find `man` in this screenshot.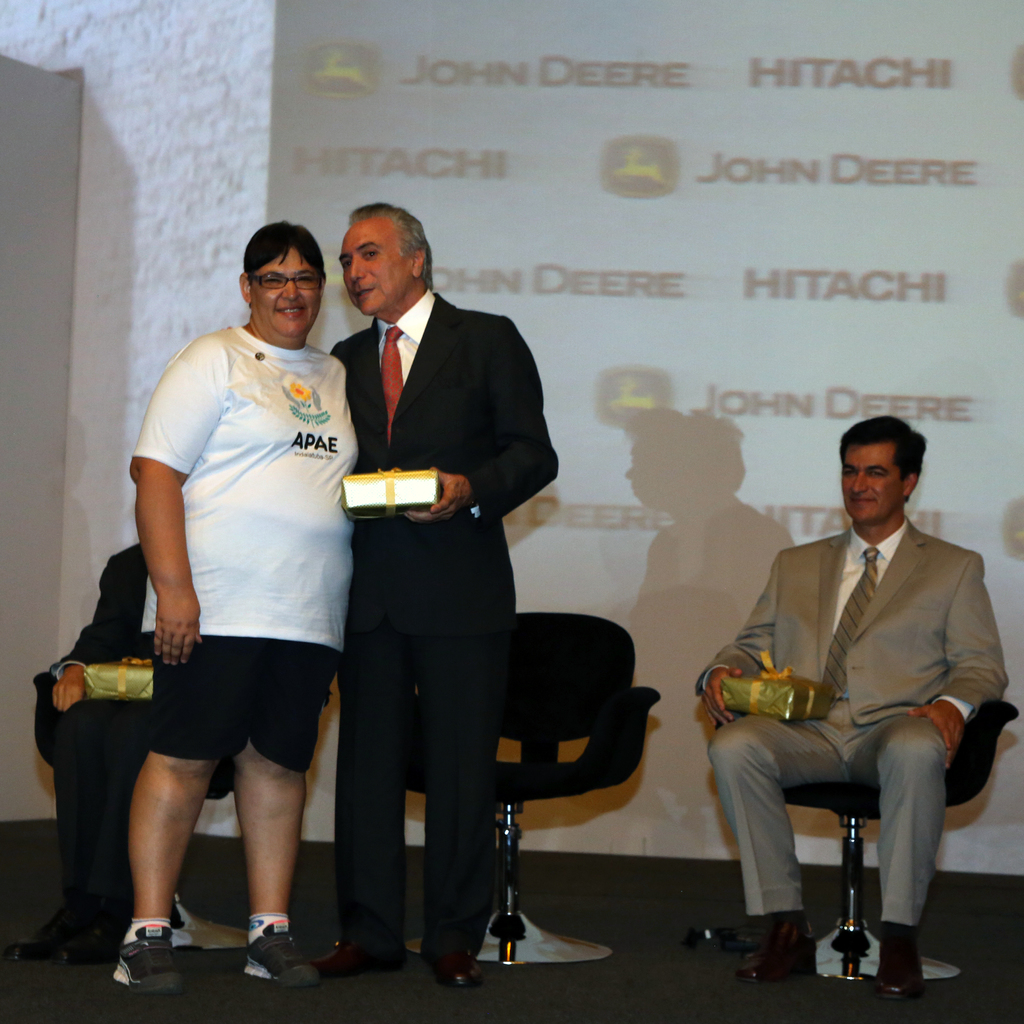
The bounding box for `man` is {"x1": 301, "y1": 200, "x2": 564, "y2": 991}.
